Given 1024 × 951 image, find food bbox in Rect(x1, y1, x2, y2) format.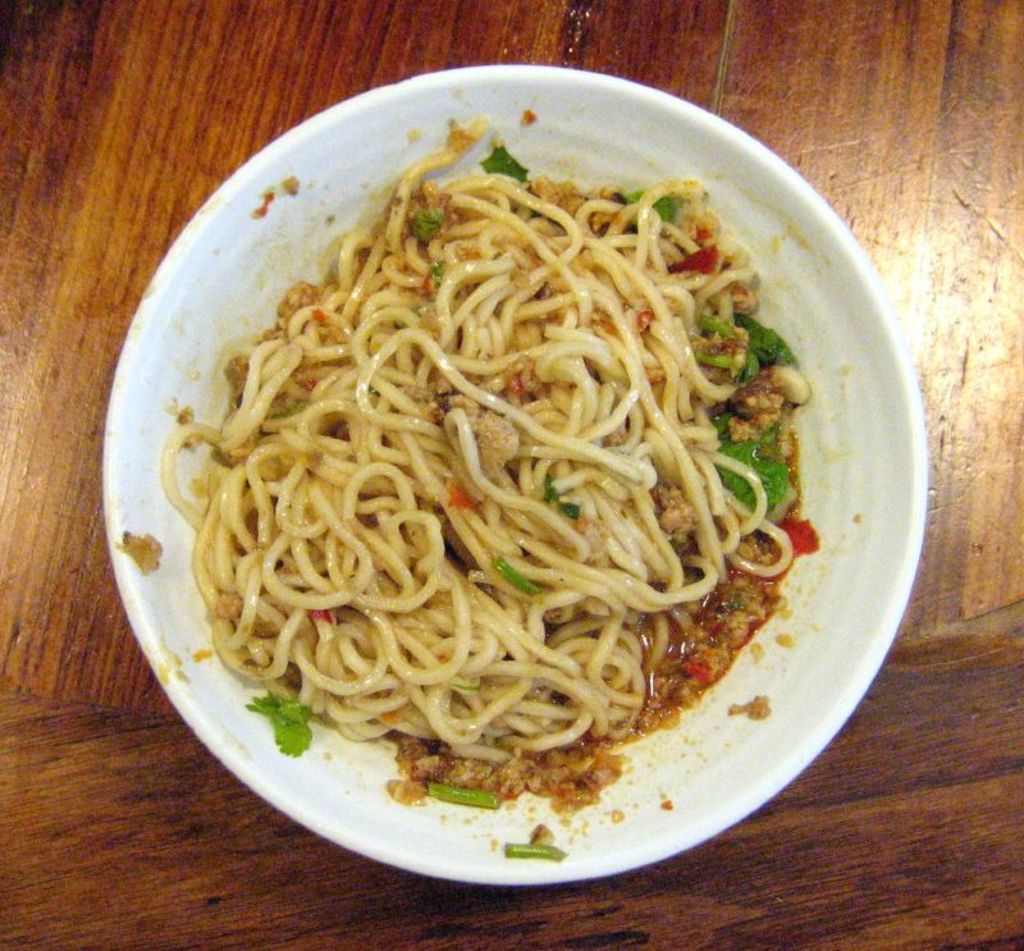
Rect(160, 84, 851, 817).
